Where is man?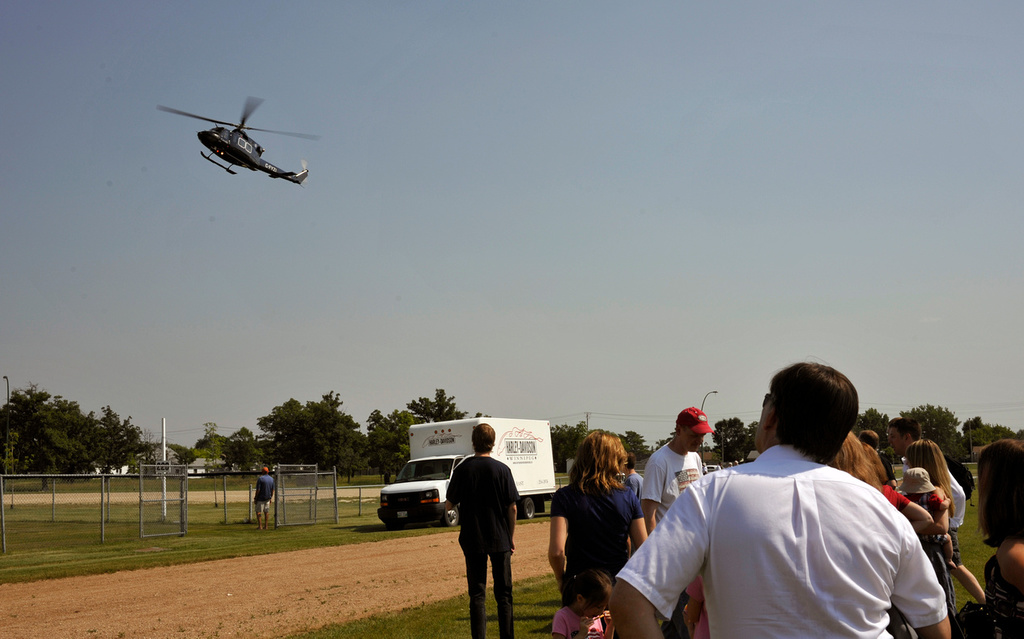
l=444, t=421, r=519, b=638.
